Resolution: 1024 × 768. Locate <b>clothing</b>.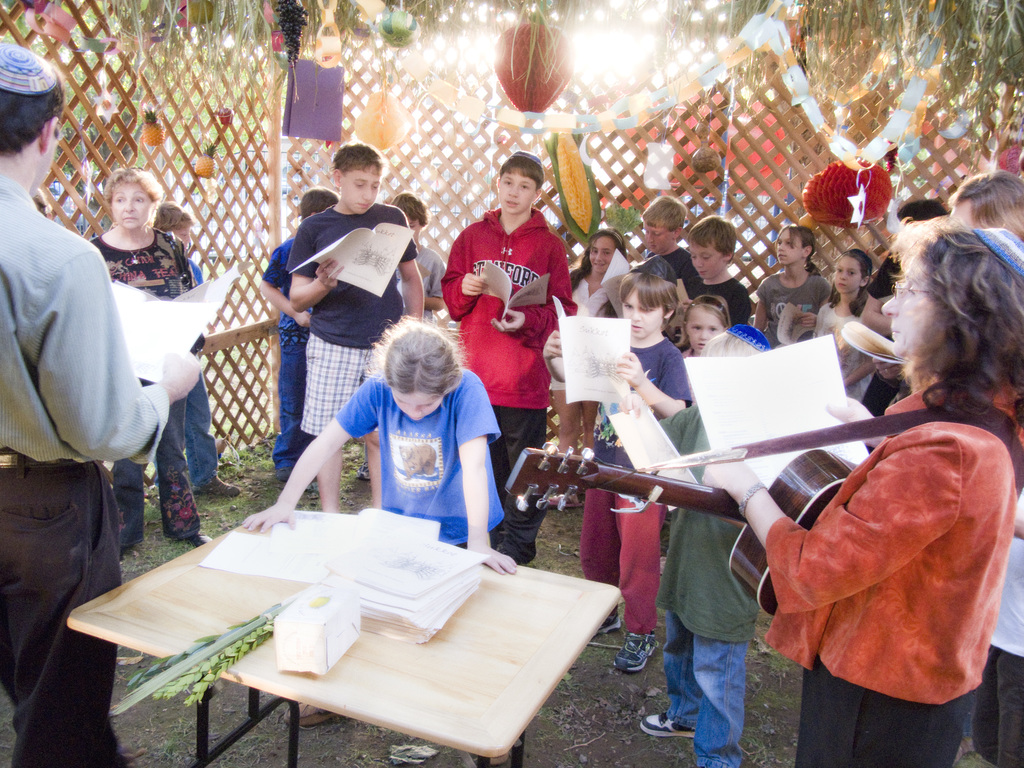
box=[865, 248, 910, 297].
